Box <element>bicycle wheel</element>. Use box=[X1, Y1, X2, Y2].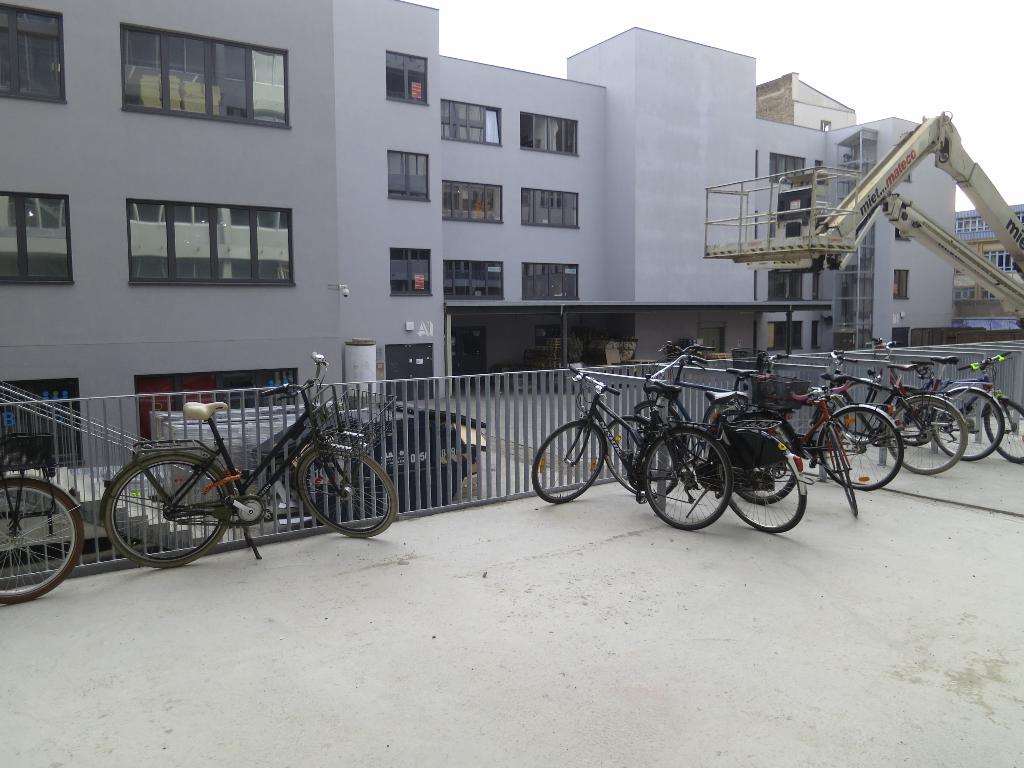
box=[0, 475, 91, 613].
